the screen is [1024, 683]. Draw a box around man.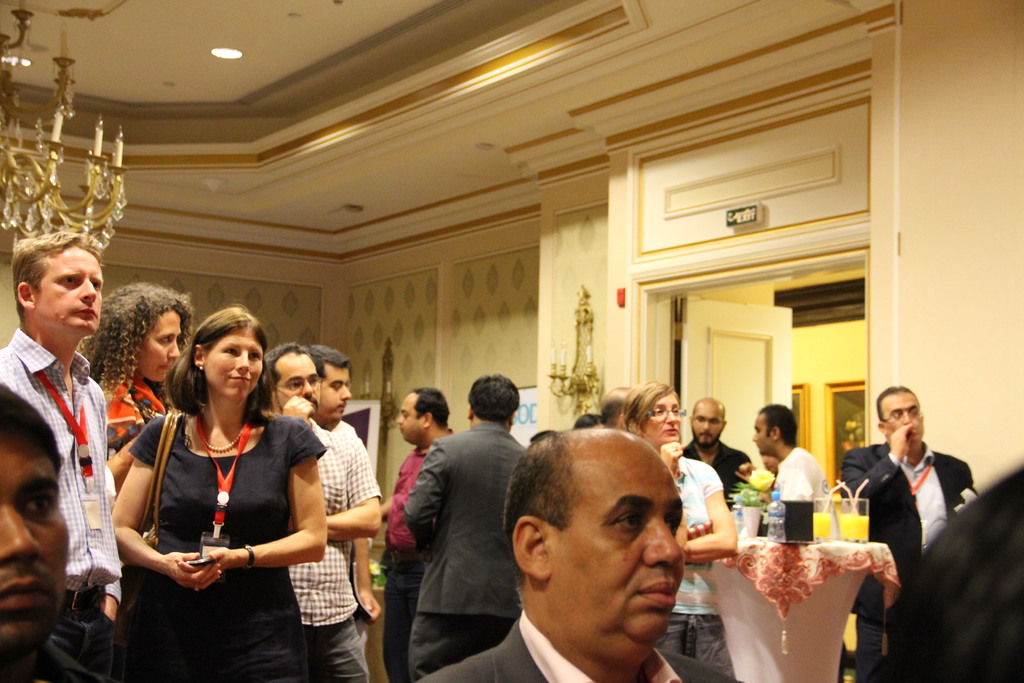
[843, 384, 980, 682].
